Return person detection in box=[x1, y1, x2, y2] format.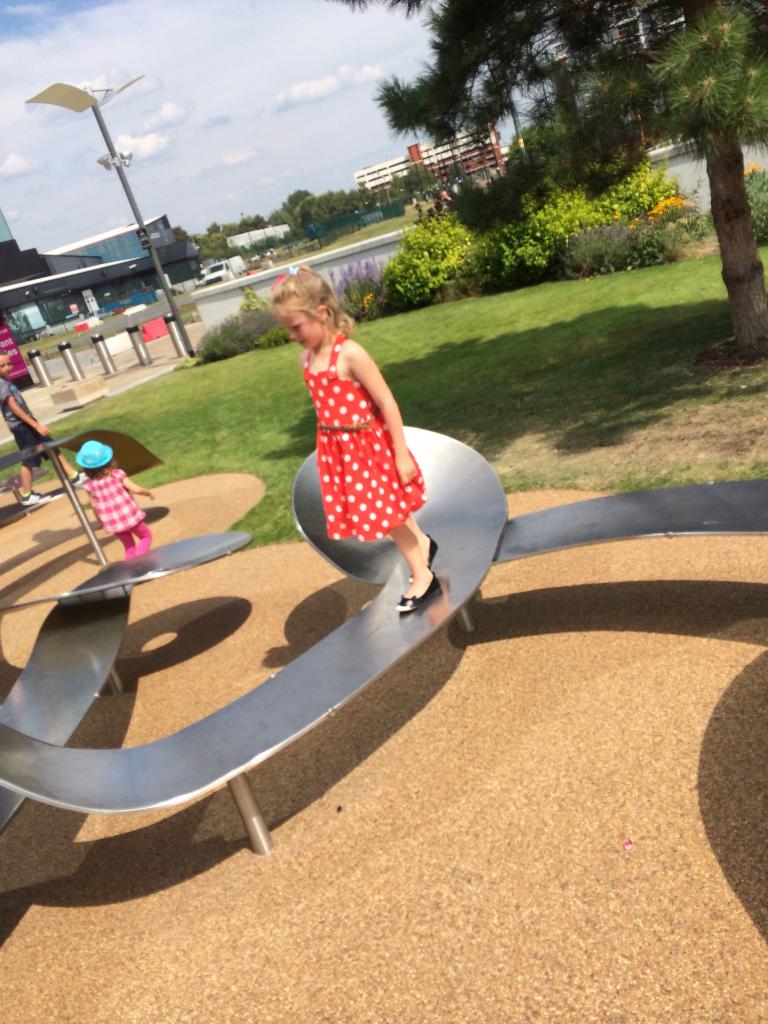
box=[0, 355, 77, 500].
